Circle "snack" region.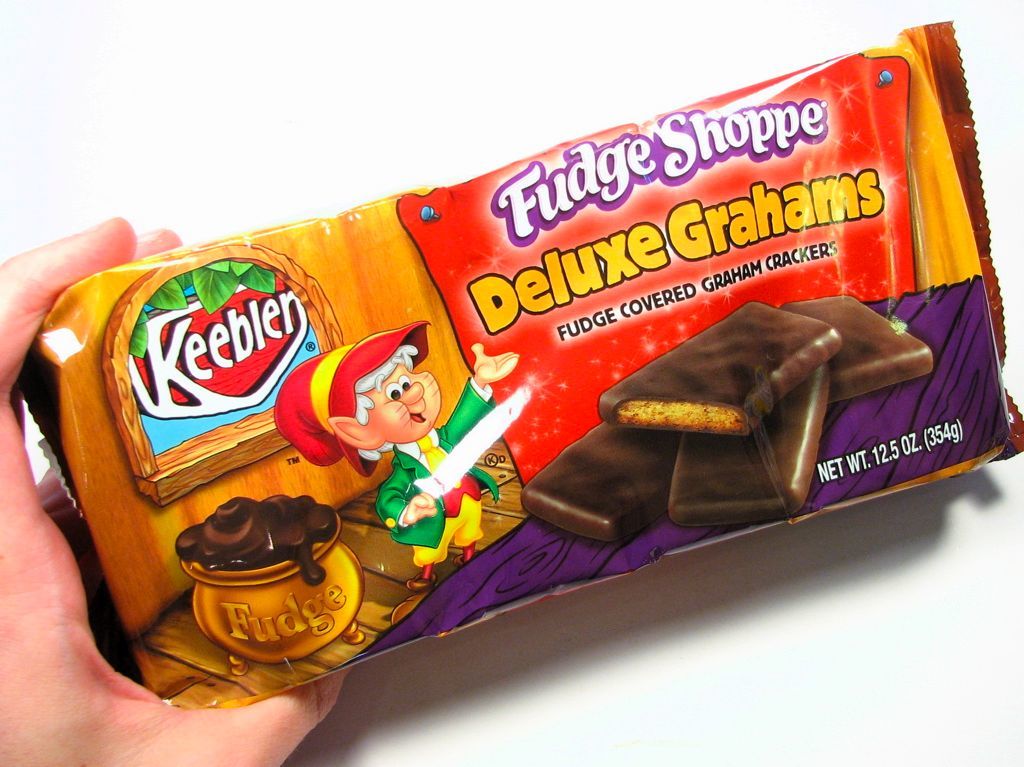
Region: box=[591, 295, 848, 435].
